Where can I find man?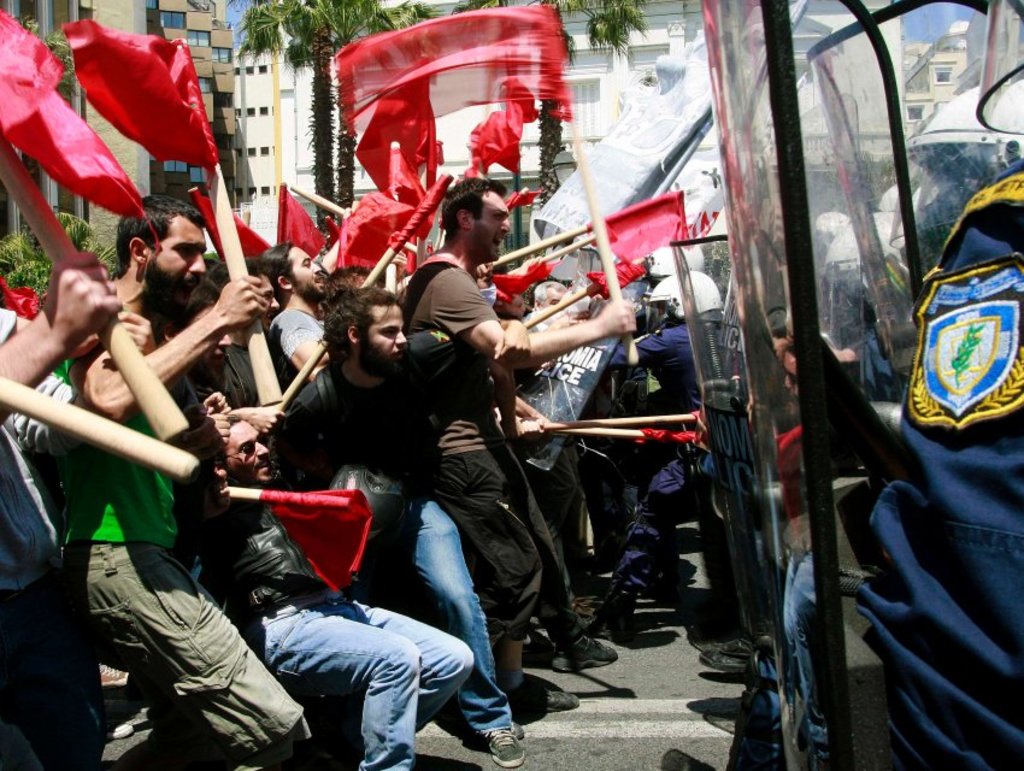
You can find it at left=260, top=278, right=526, bottom=767.
